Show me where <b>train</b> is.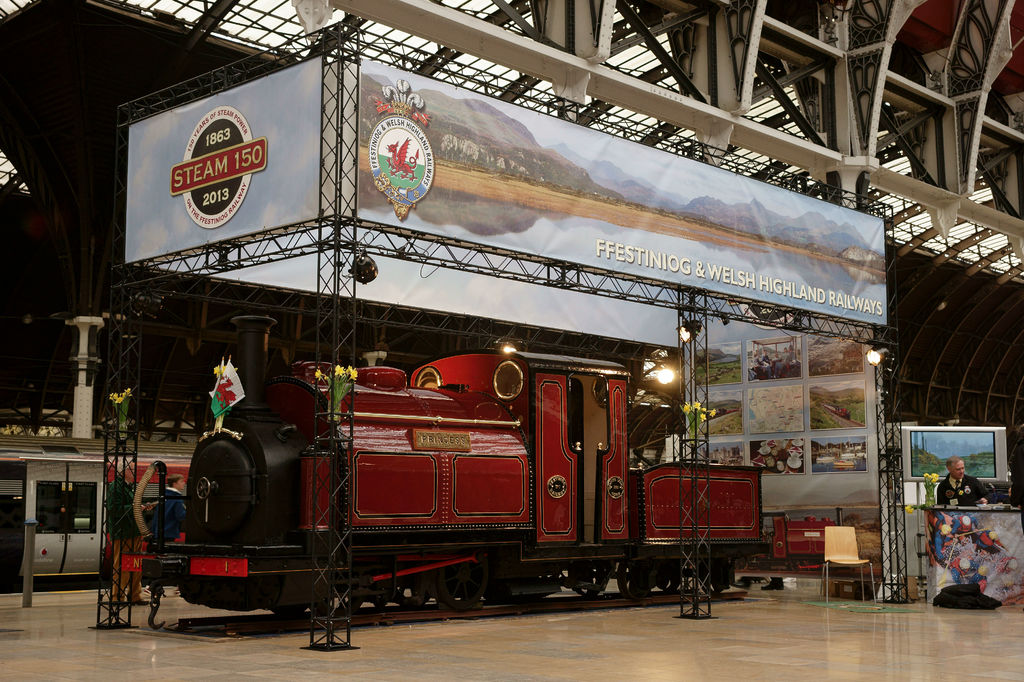
<b>train</b> is at {"x1": 734, "y1": 509, "x2": 860, "y2": 569}.
